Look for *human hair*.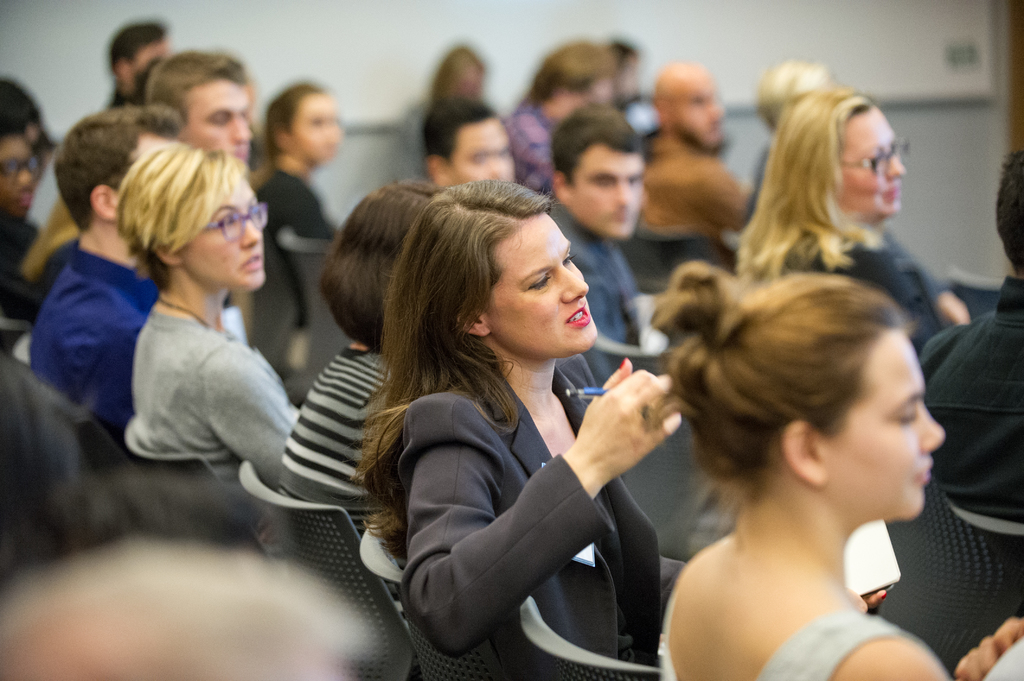
Found: (x1=358, y1=173, x2=558, y2=519).
